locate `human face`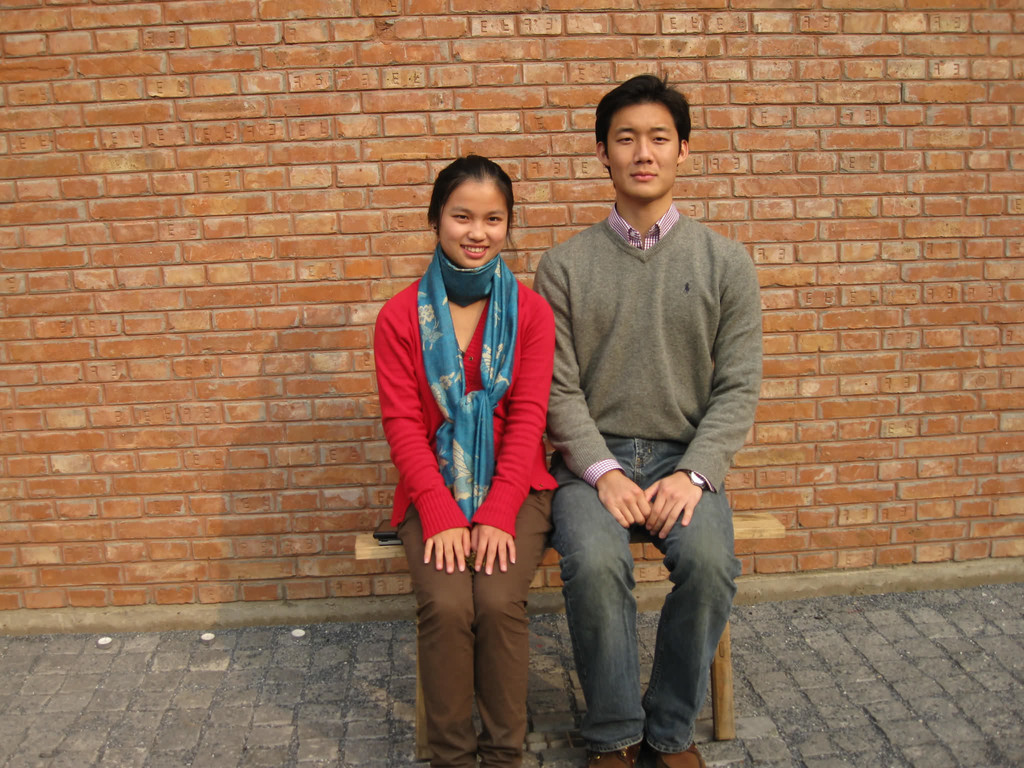
left=608, top=105, right=680, bottom=200
